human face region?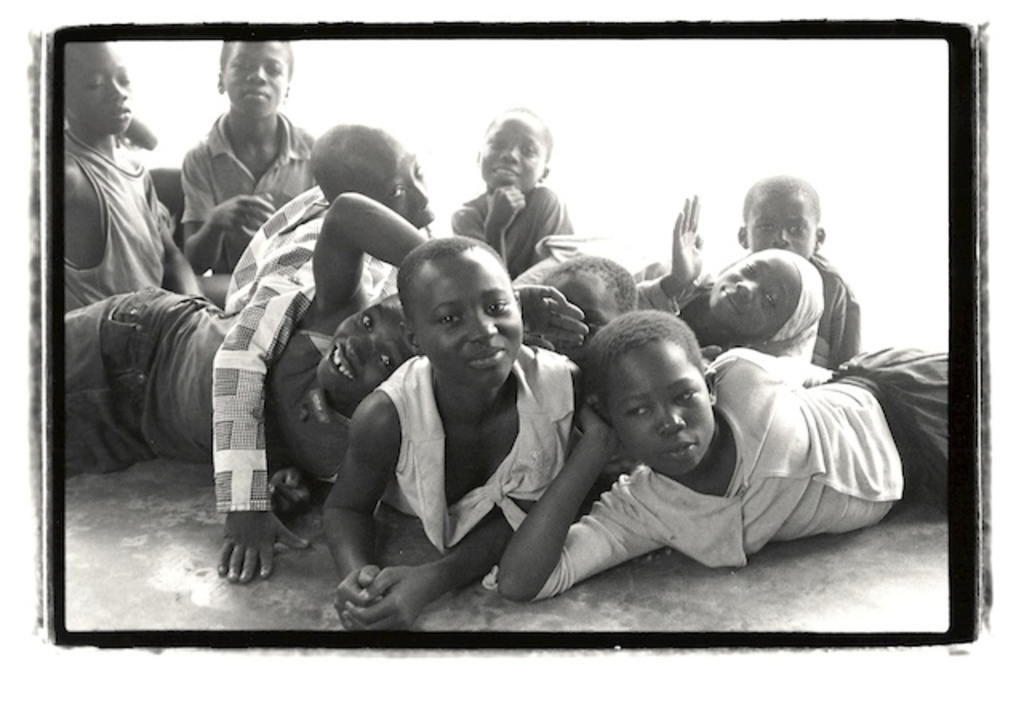
<box>706,258,792,338</box>
